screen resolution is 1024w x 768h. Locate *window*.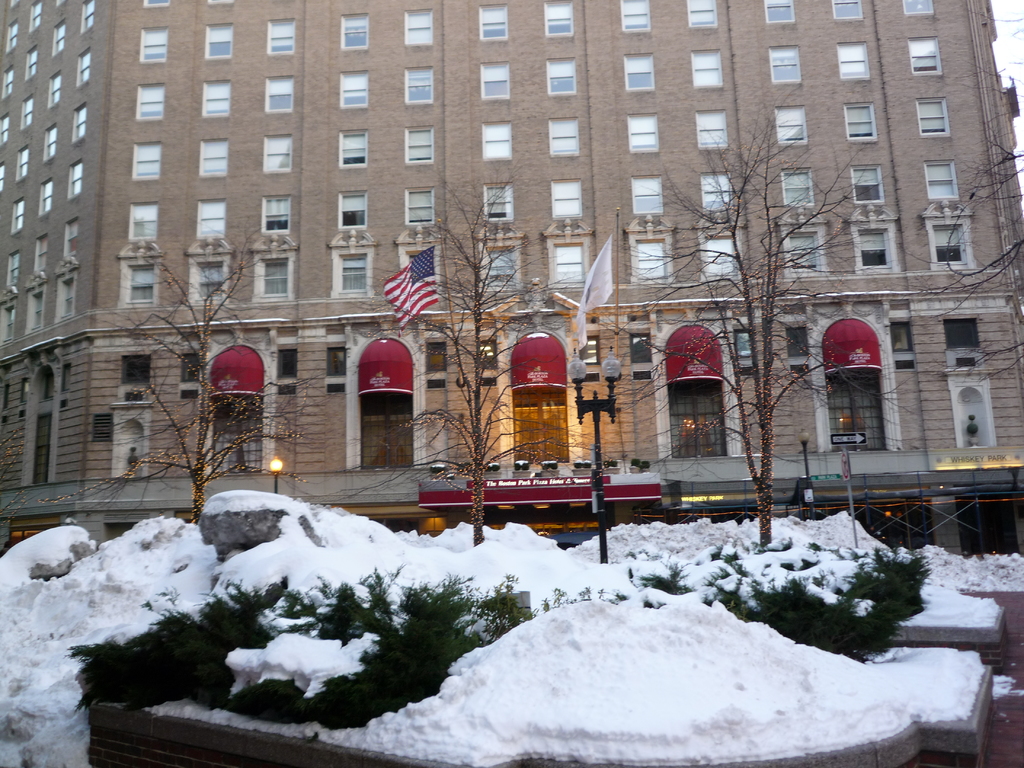
(266,19,297,51).
